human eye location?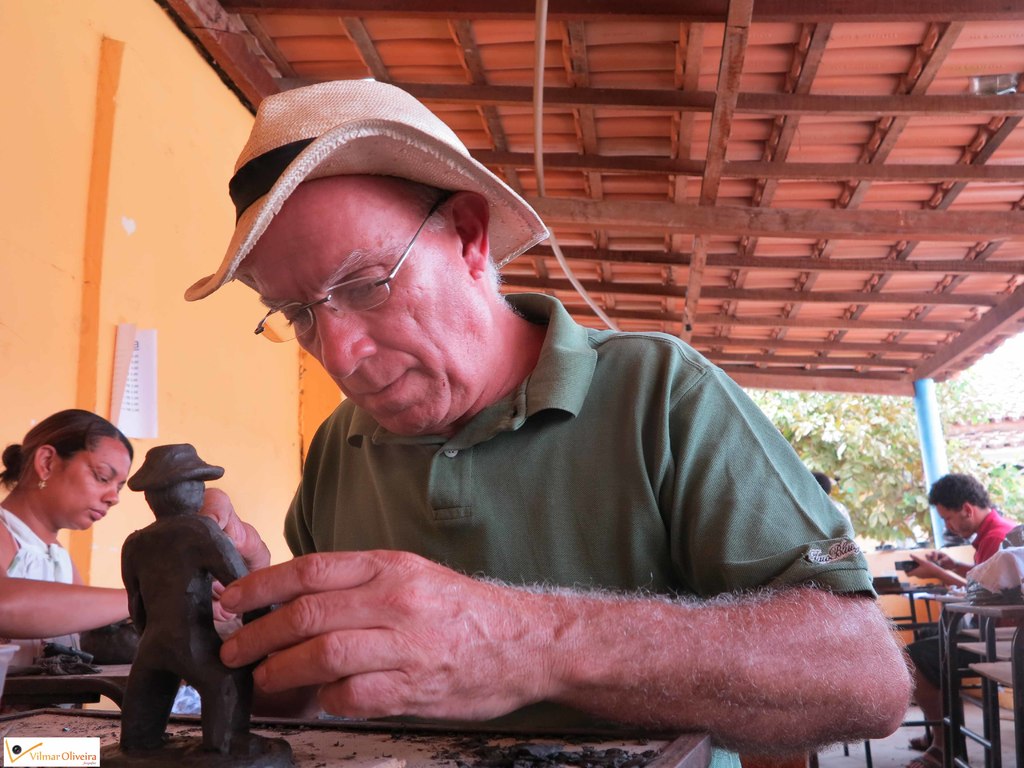
x1=116 y1=490 x2=120 y2=491
